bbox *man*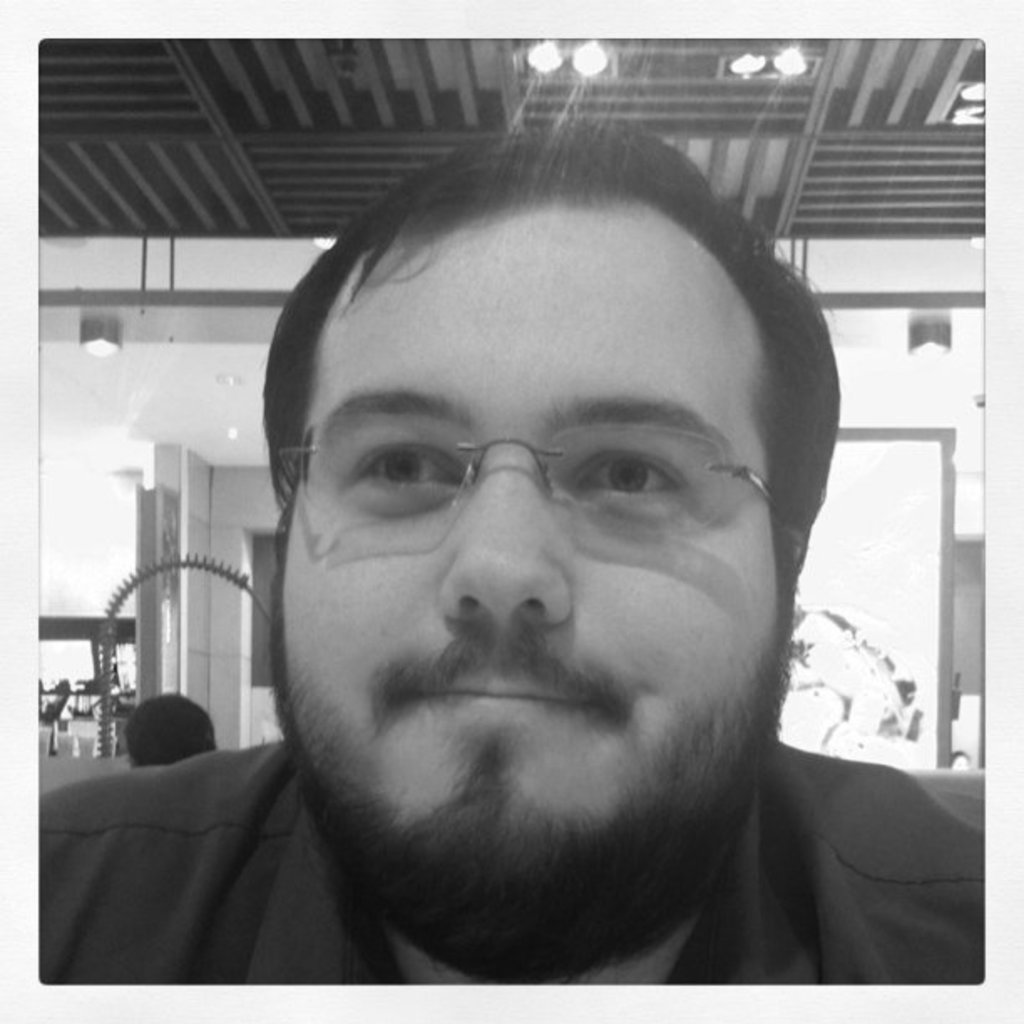
(x1=30, y1=114, x2=979, y2=986)
